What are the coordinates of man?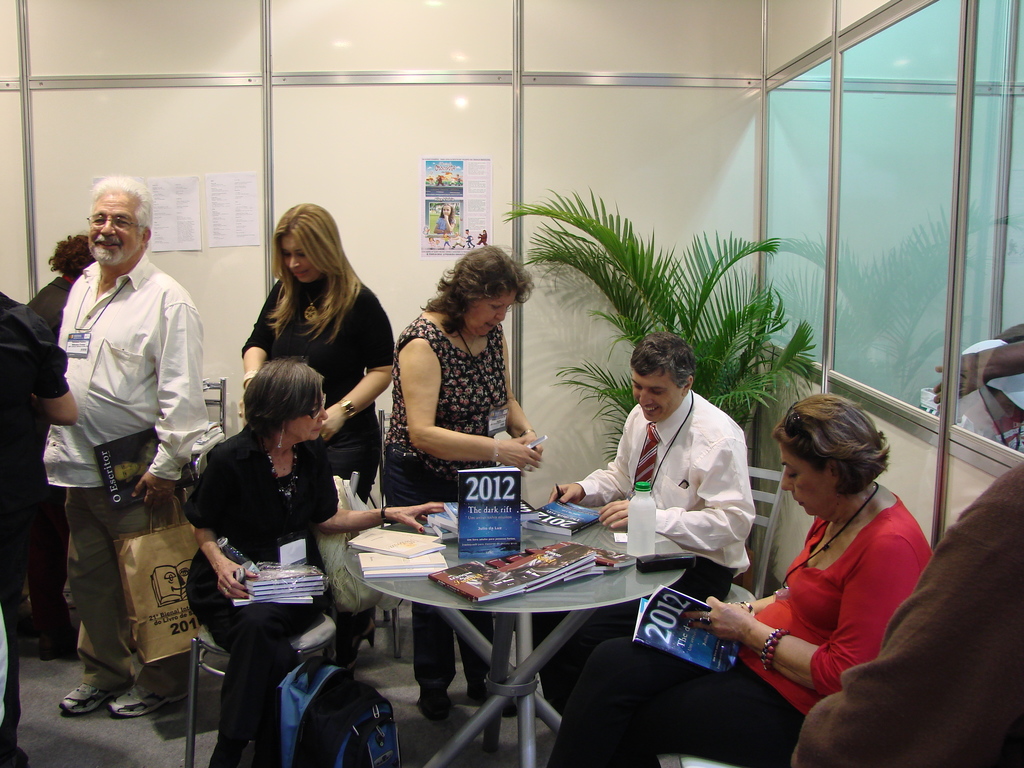
bbox=[551, 328, 758, 706].
